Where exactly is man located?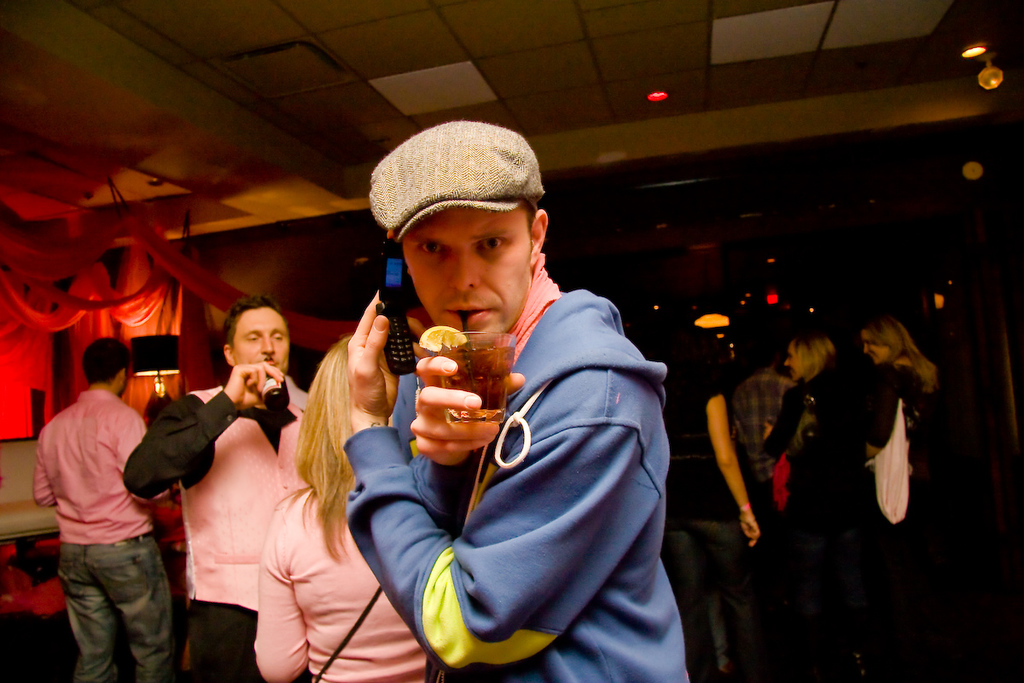
Its bounding box is select_region(319, 118, 674, 680).
